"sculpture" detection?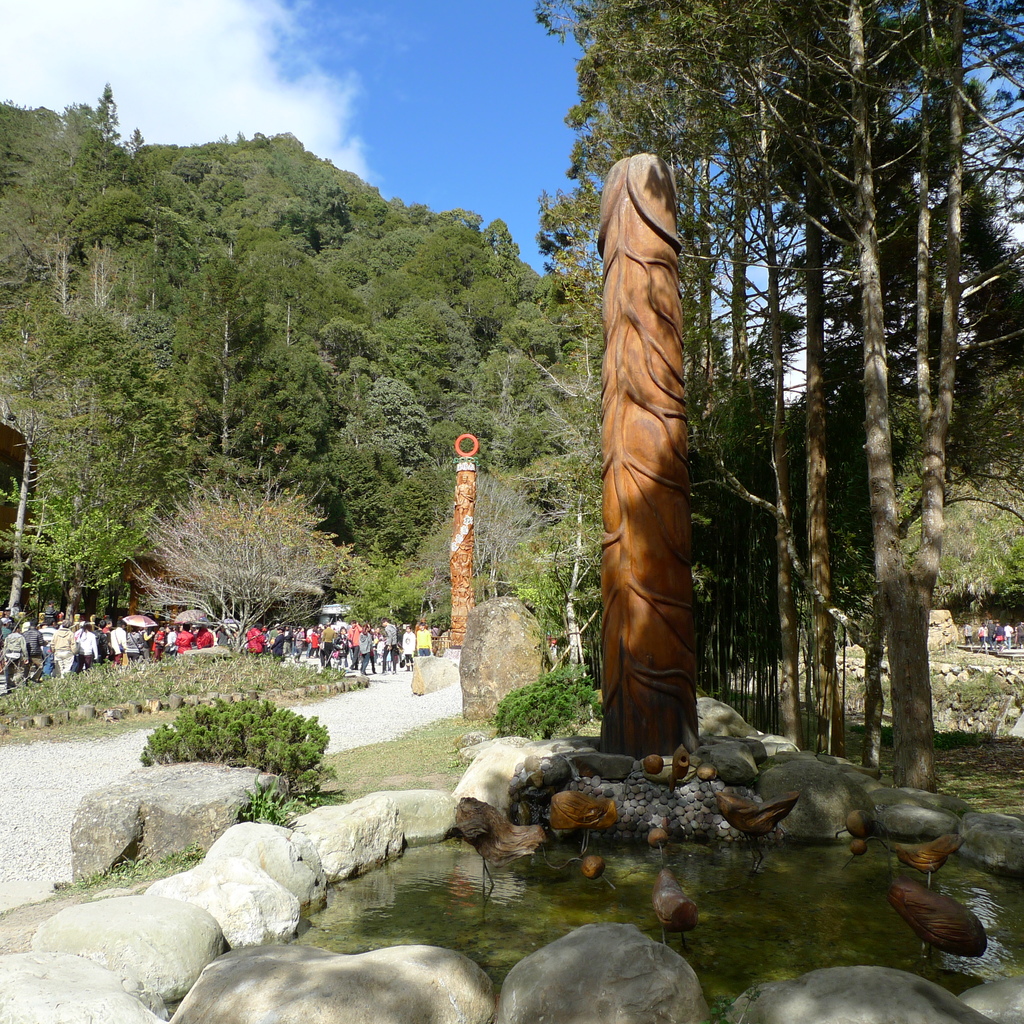
(706, 794, 799, 876)
